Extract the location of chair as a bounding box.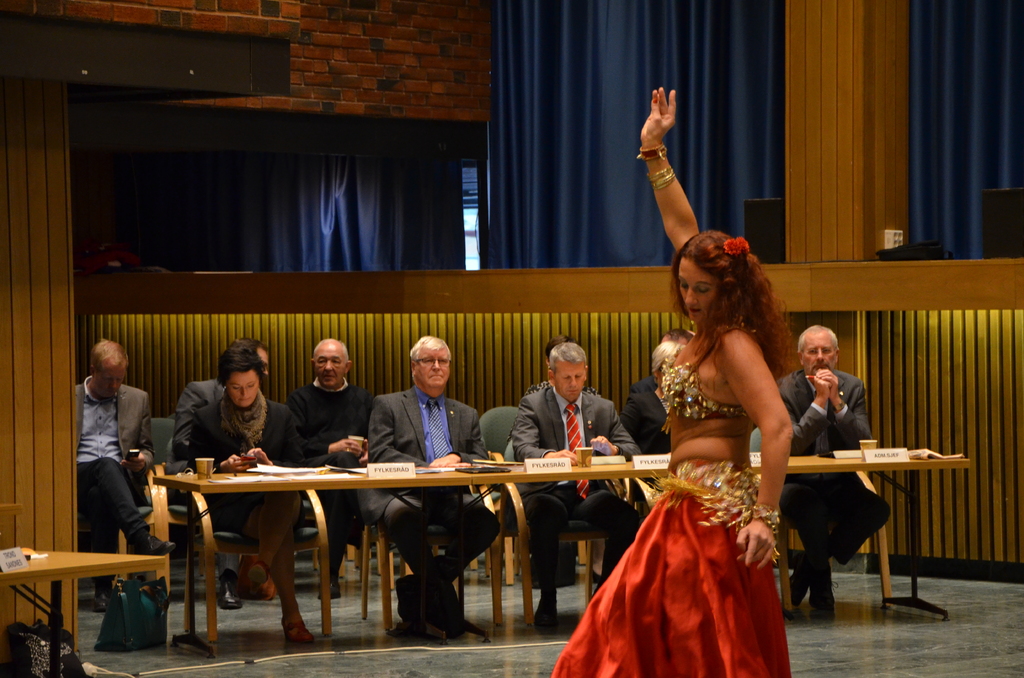
<box>475,407,582,586</box>.
